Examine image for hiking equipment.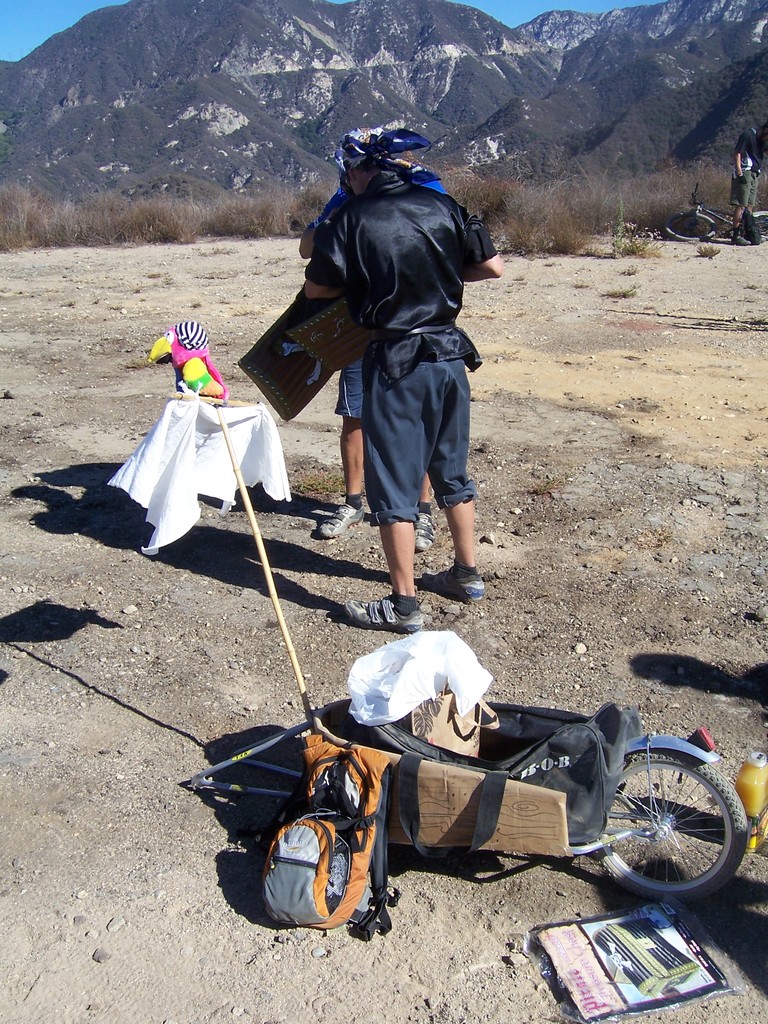
Examination result: bbox=(331, 589, 430, 642).
